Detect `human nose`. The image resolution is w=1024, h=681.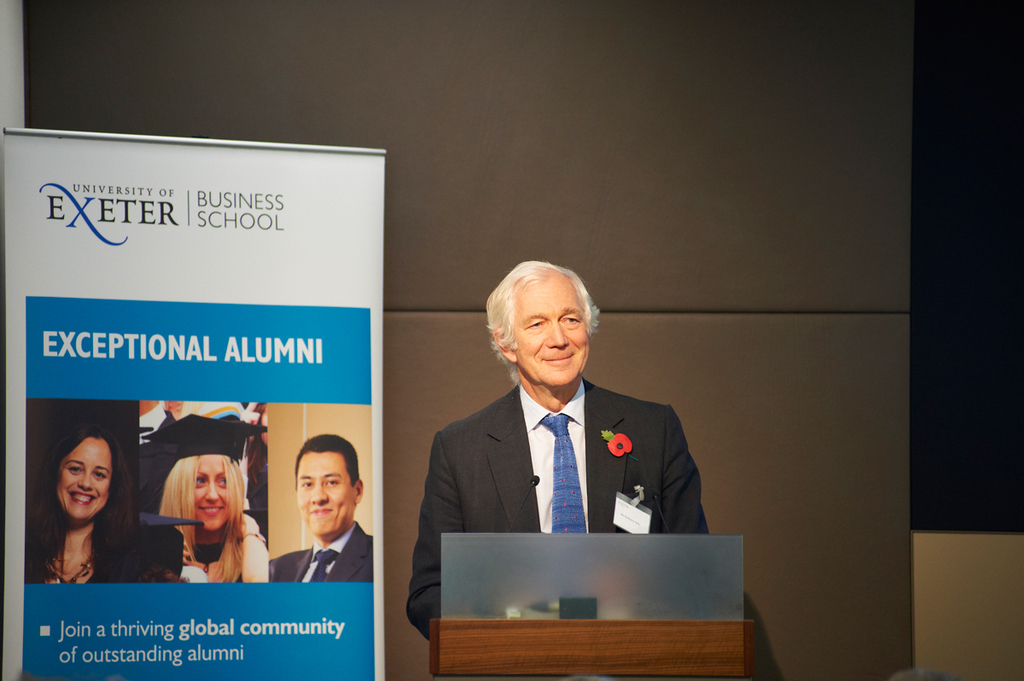
311 478 326 504.
